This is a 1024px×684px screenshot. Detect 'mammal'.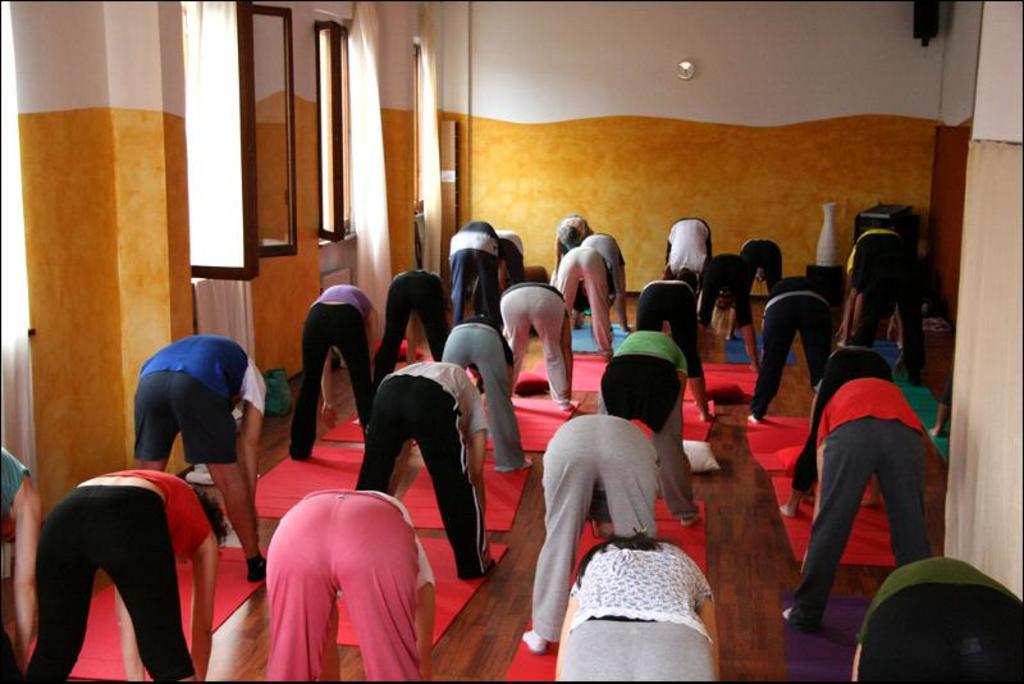
[778,378,933,628].
